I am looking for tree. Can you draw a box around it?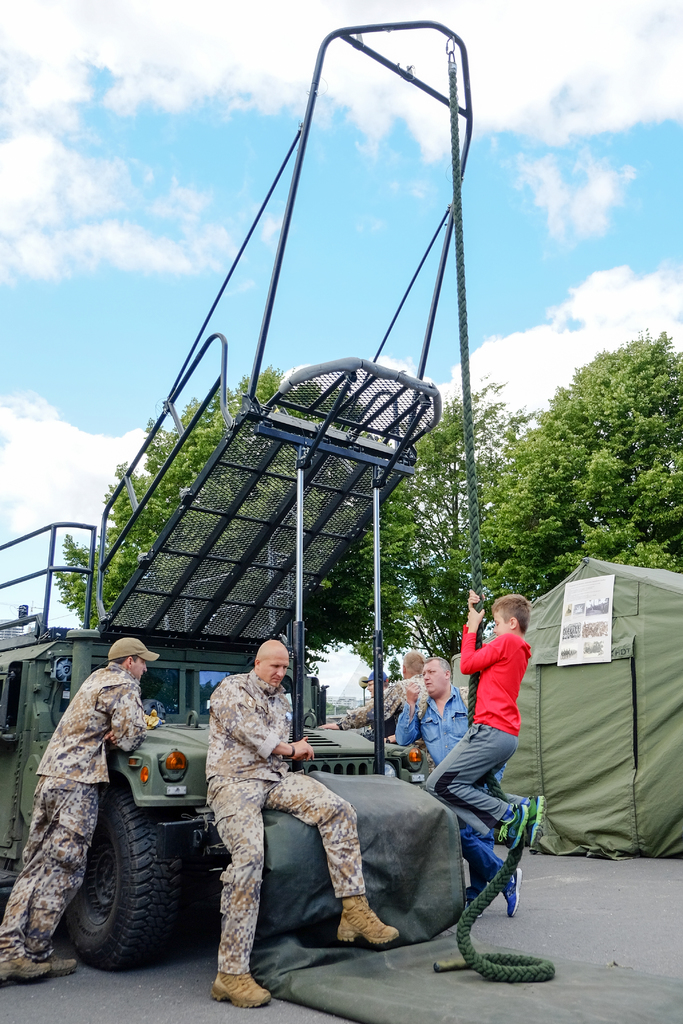
Sure, the bounding box is crop(491, 321, 675, 577).
